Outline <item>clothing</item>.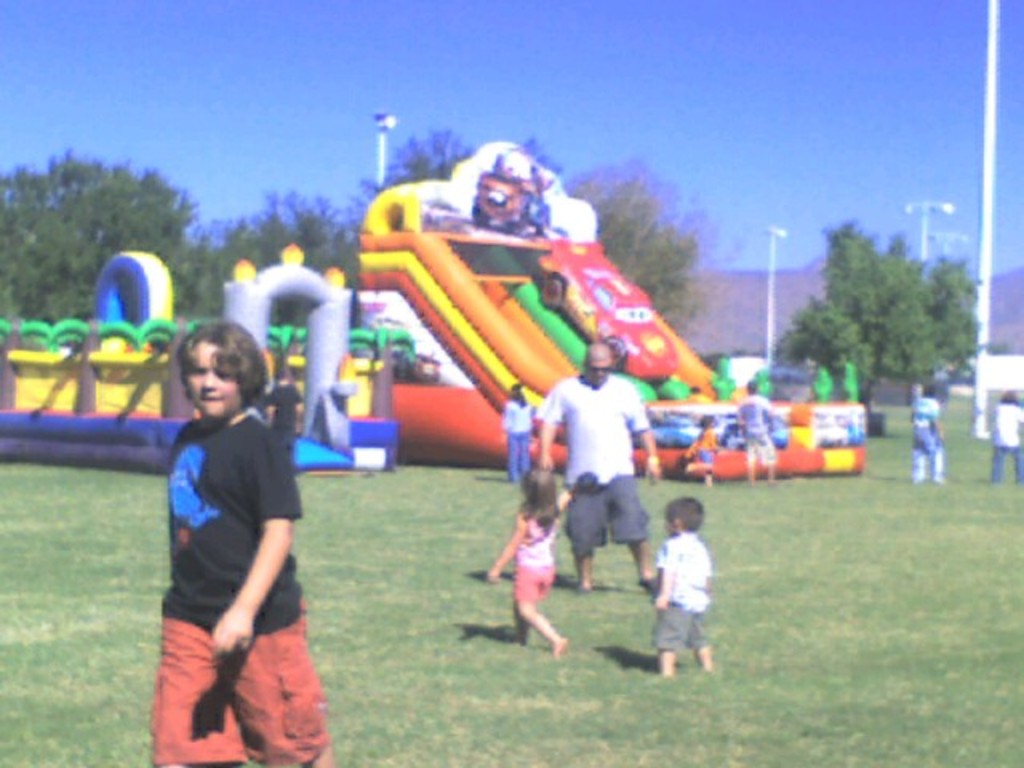
Outline: x1=526, y1=376, x2=659, y2=555.
